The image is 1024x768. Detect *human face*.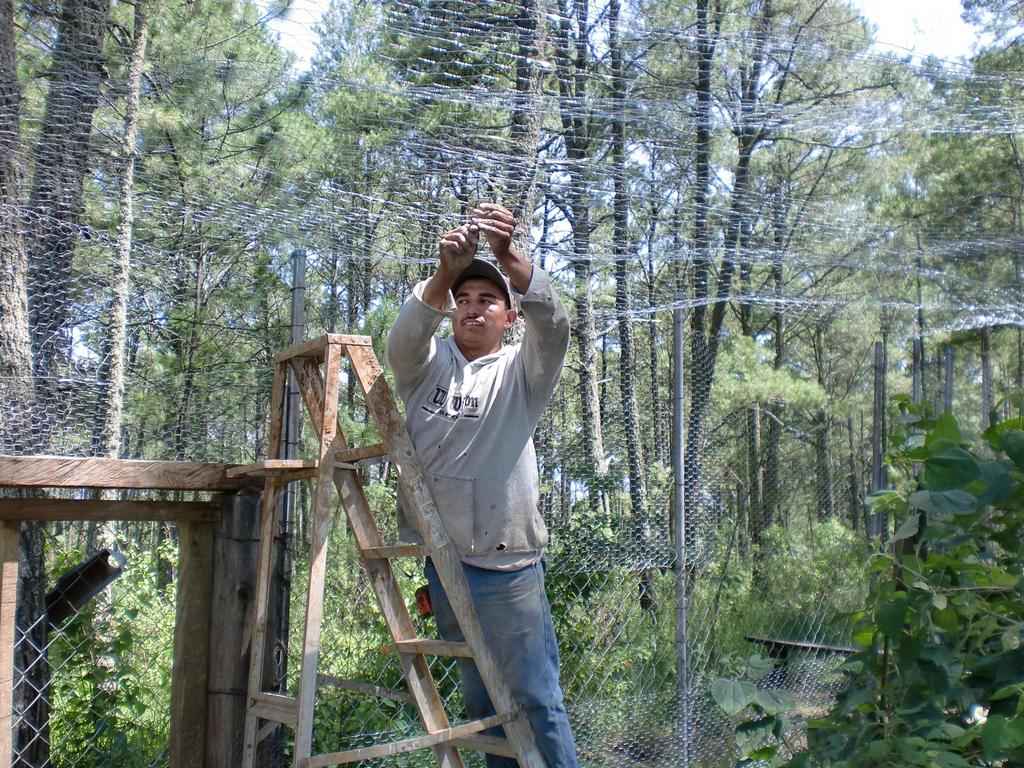
Detection: rect(452, 278, 509, 342).
